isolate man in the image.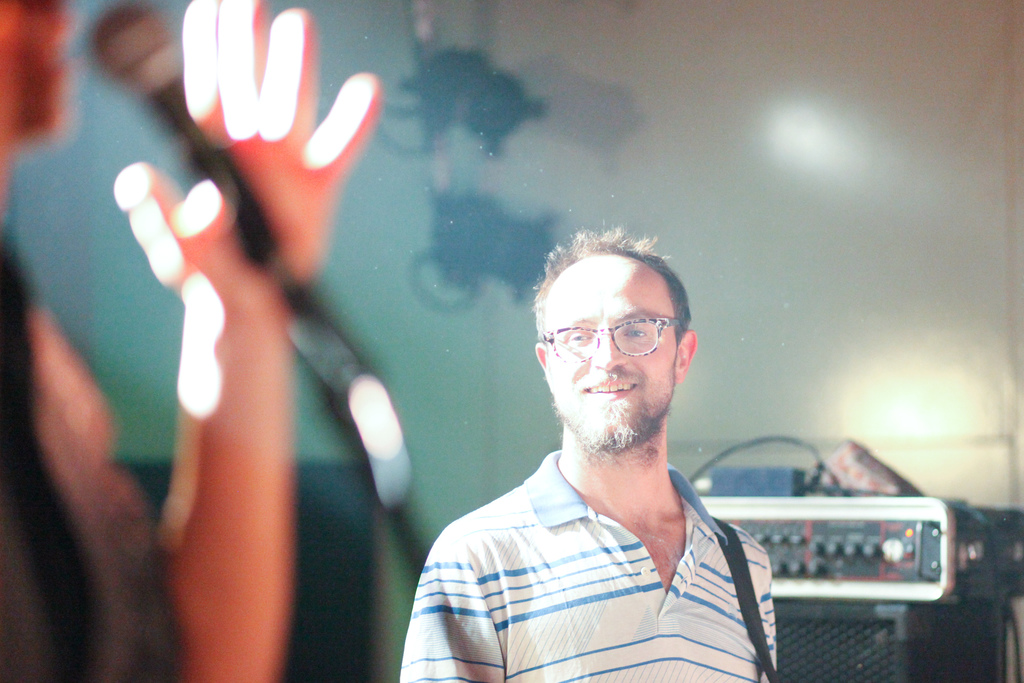
Isolated region: x1=406, y1=229, x2=833, y2=682.
